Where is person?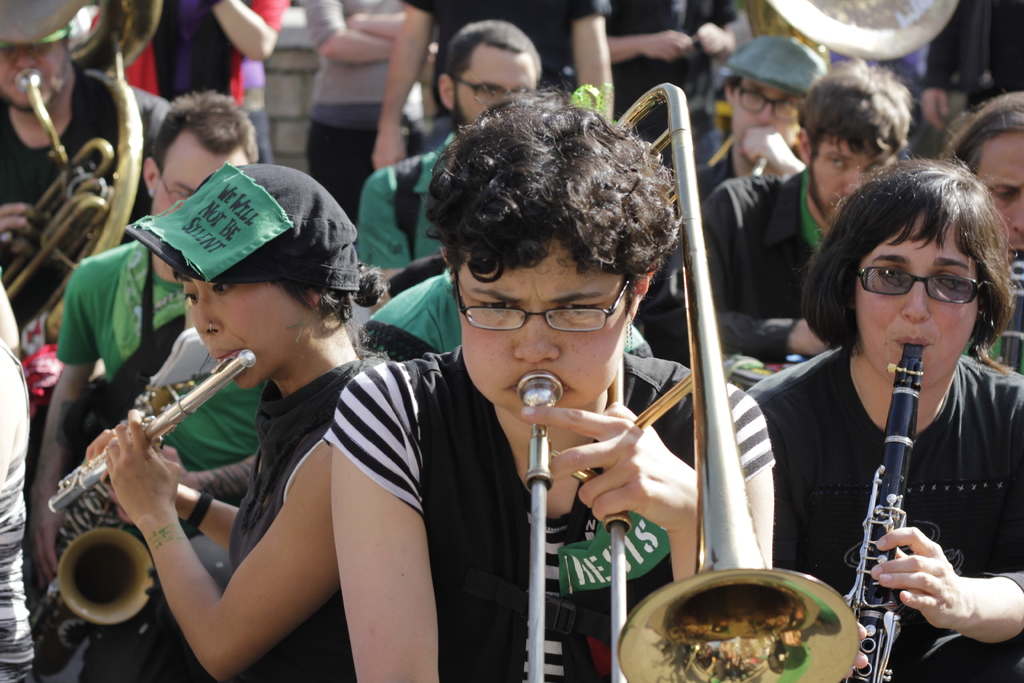
left=84, top=158, right=390, bottom=680.
